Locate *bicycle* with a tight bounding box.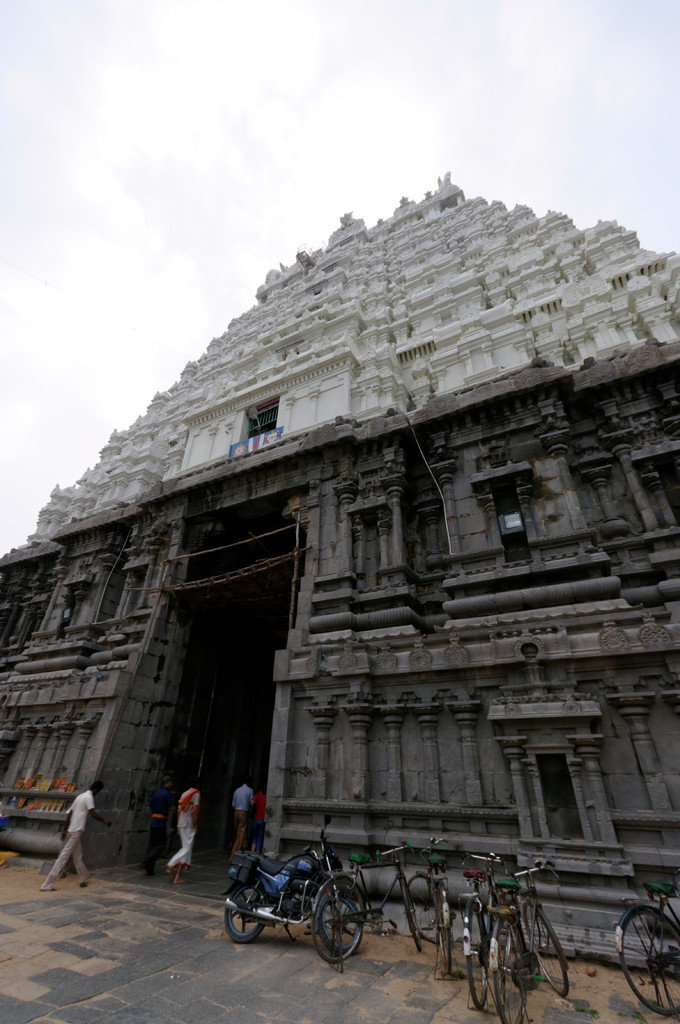
bbox=(406, 837, 471, 982).
